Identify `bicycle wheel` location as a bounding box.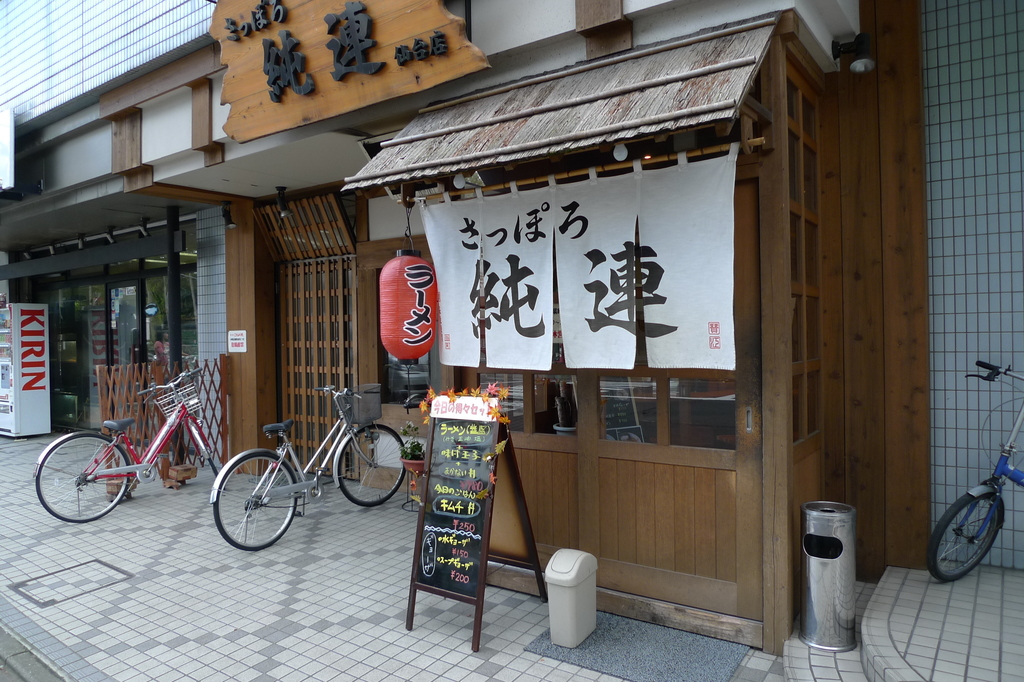
[left=35, top=444, right=126, bottom=533].
